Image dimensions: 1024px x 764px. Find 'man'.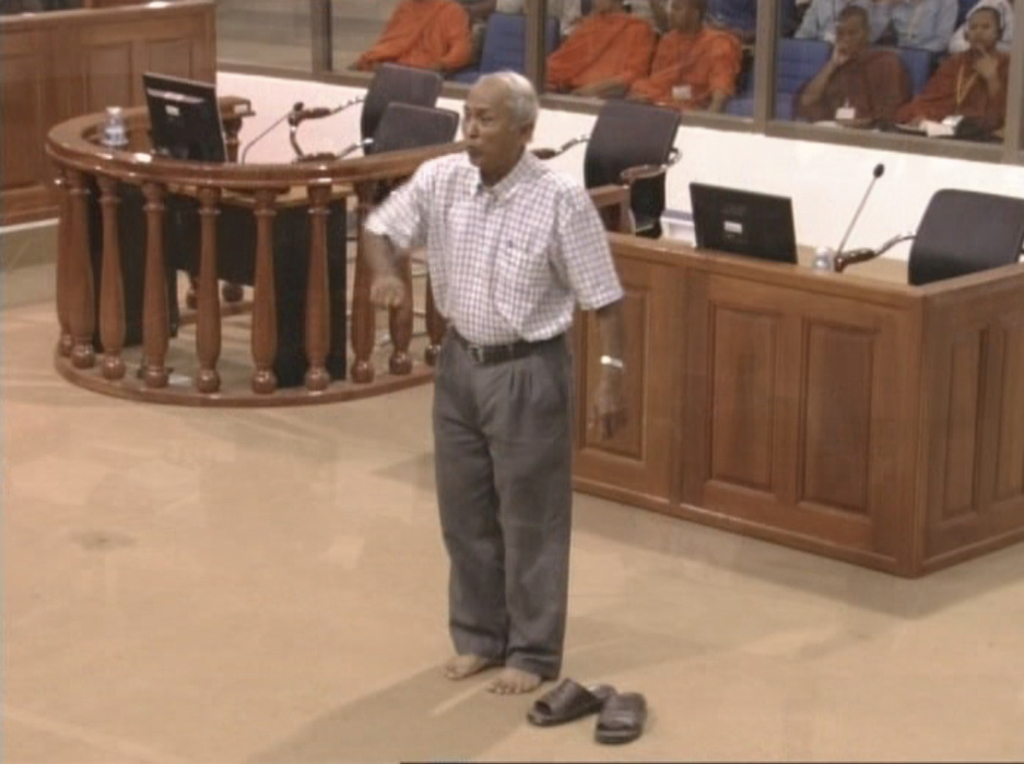
(x1=372, y1=69, x2=618, y2=702).
